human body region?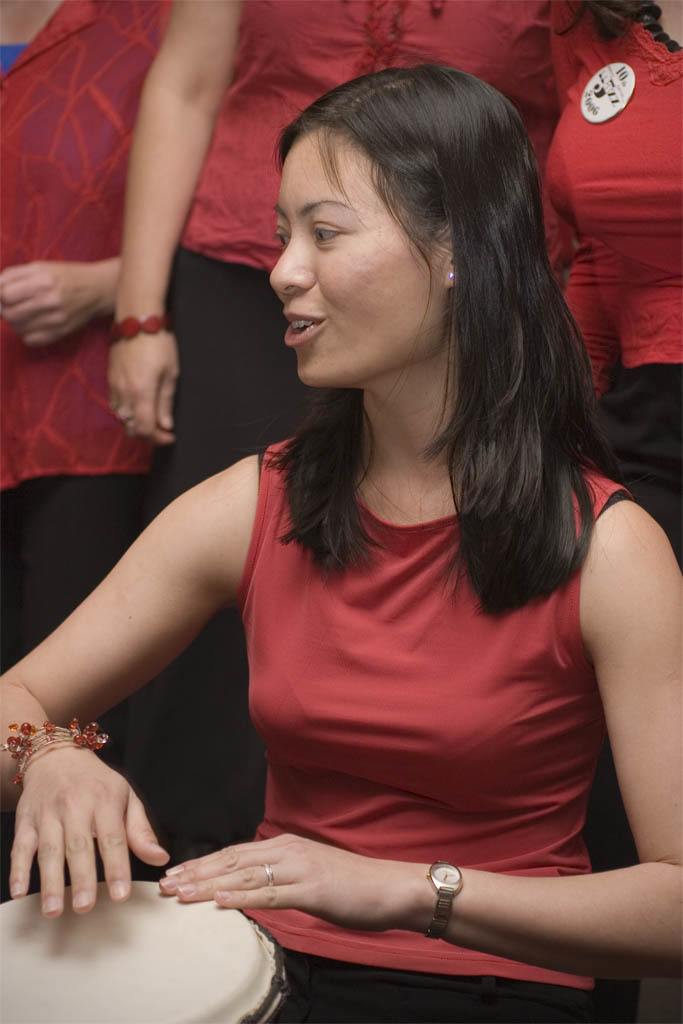
x1=548, y1=0, x2=682, y2=556
